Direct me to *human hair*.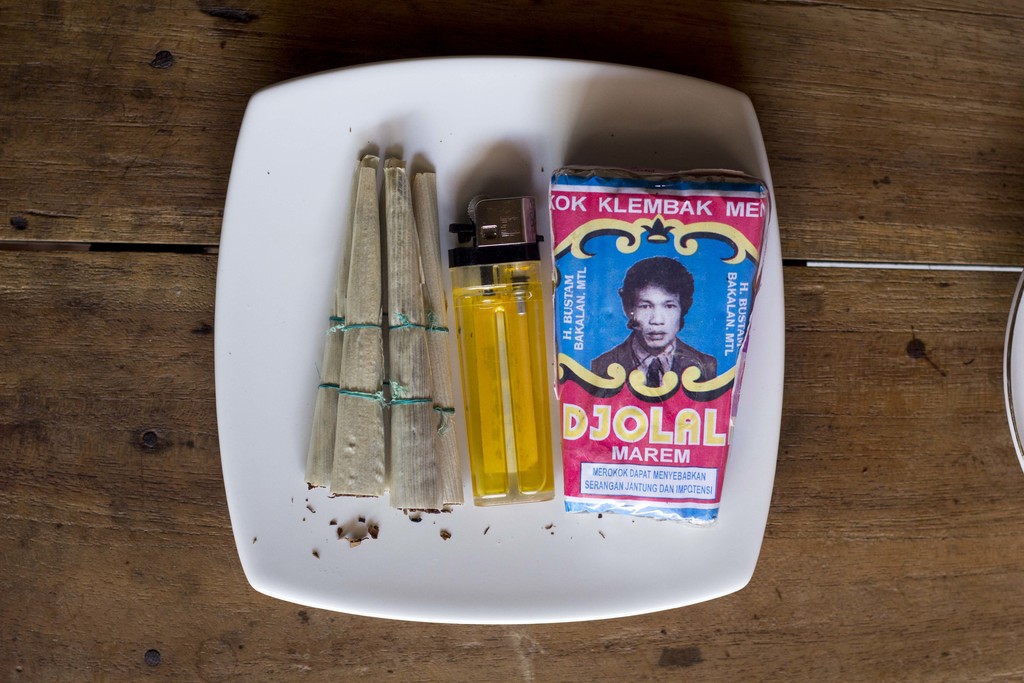
Direction: 611:256:695:341.
